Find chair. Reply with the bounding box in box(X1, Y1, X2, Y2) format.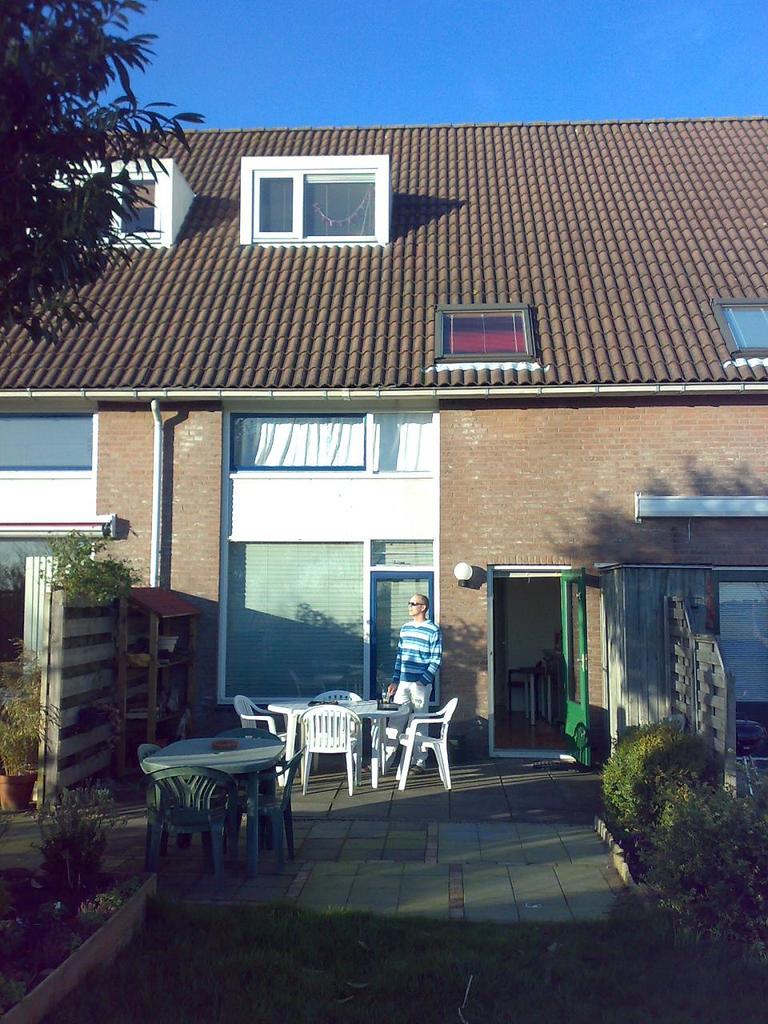
box(225, 756, 301, 867).
